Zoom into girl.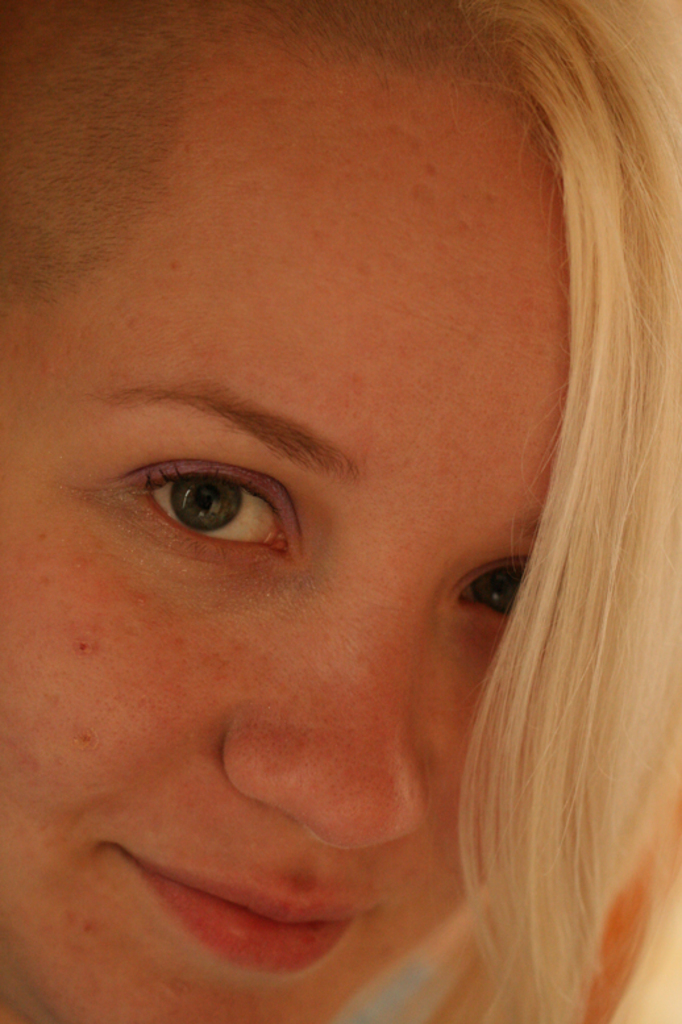
Zoom target: [x1=0, y1=0, x2=681, y2=1023].
